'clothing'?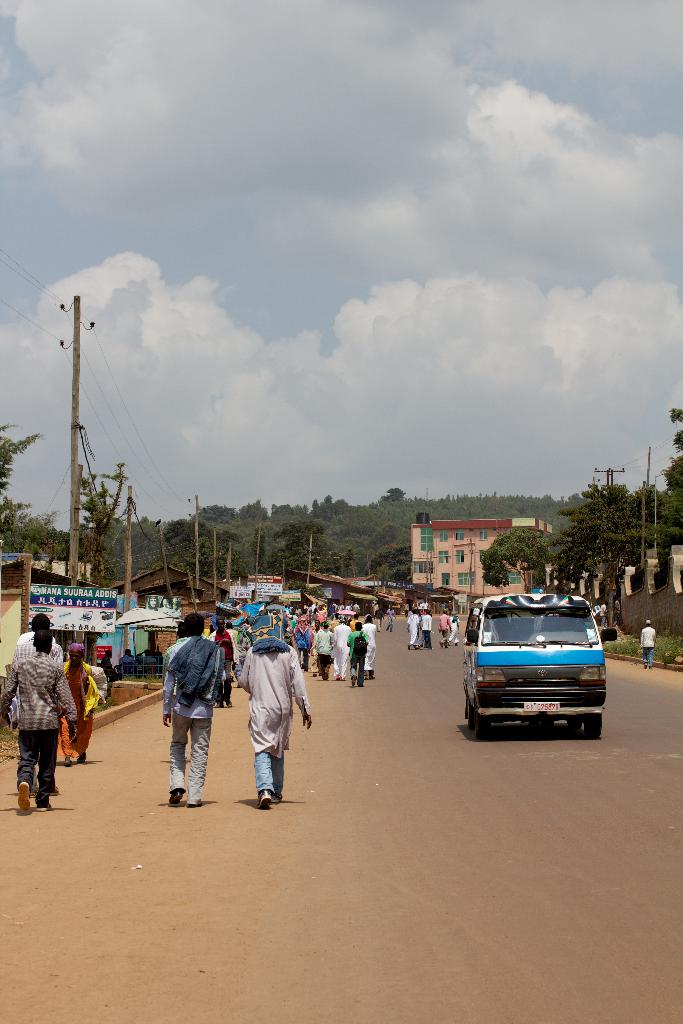
rect(60, 652, 99, 758)
